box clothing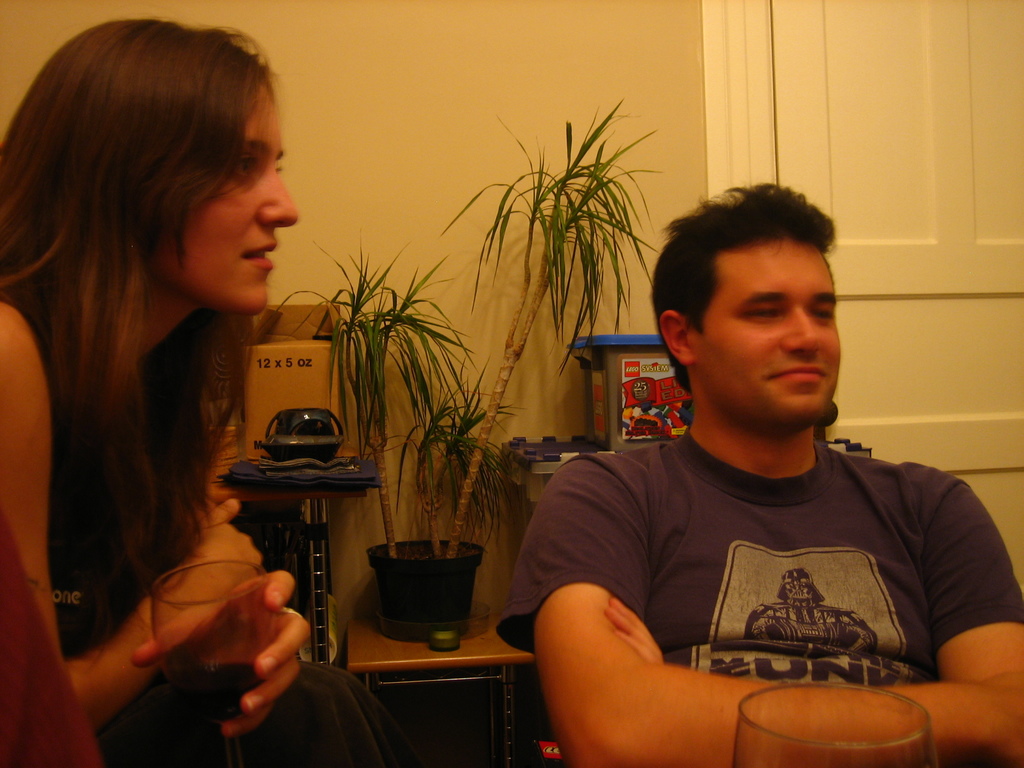
region(0, 273, 609, 767)
